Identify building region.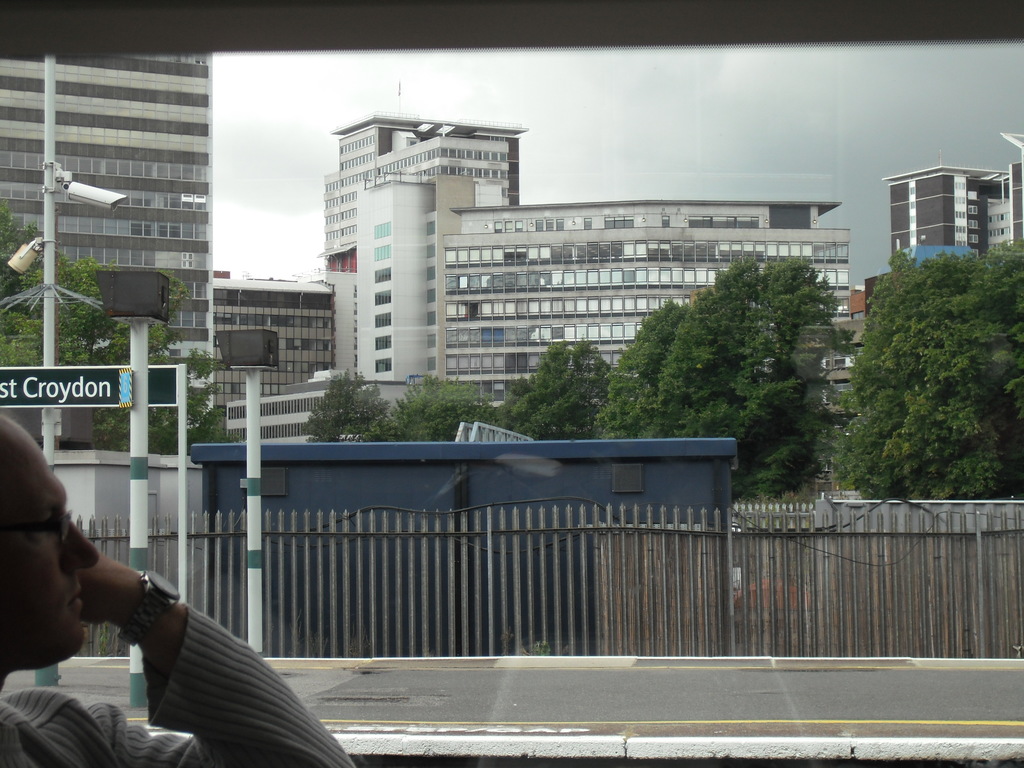
Region: (x1=211, y1=276, x2=334, y2=404).
